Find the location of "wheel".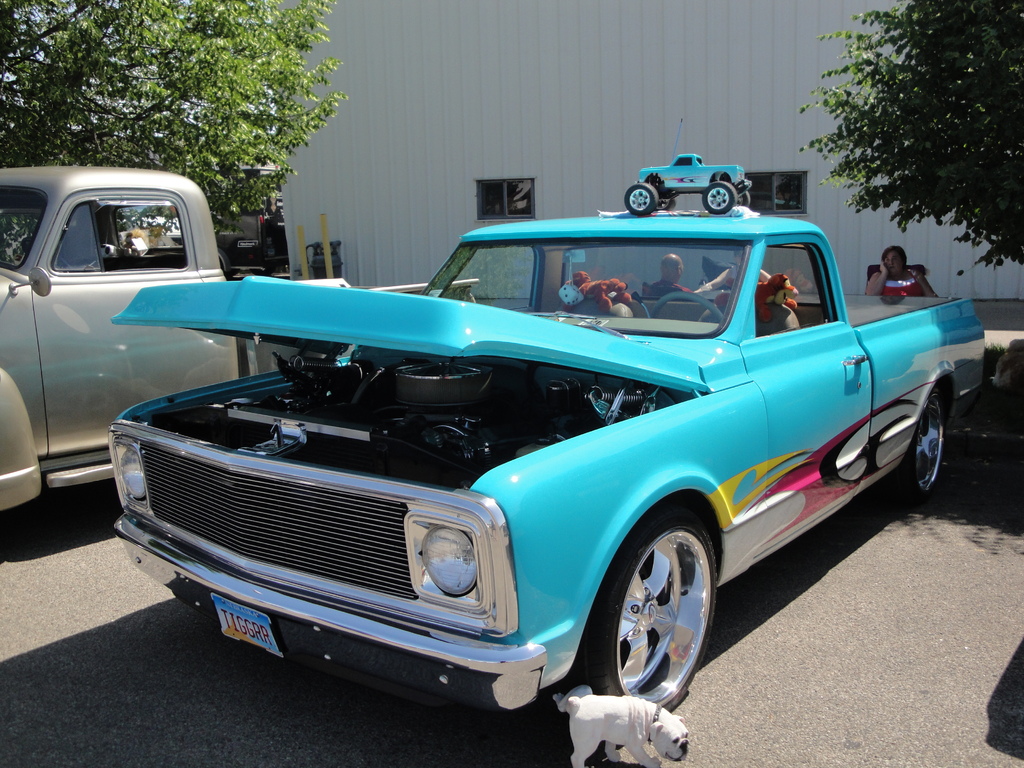
Location: x1=589, y1=514, x2=712, y2=710.
